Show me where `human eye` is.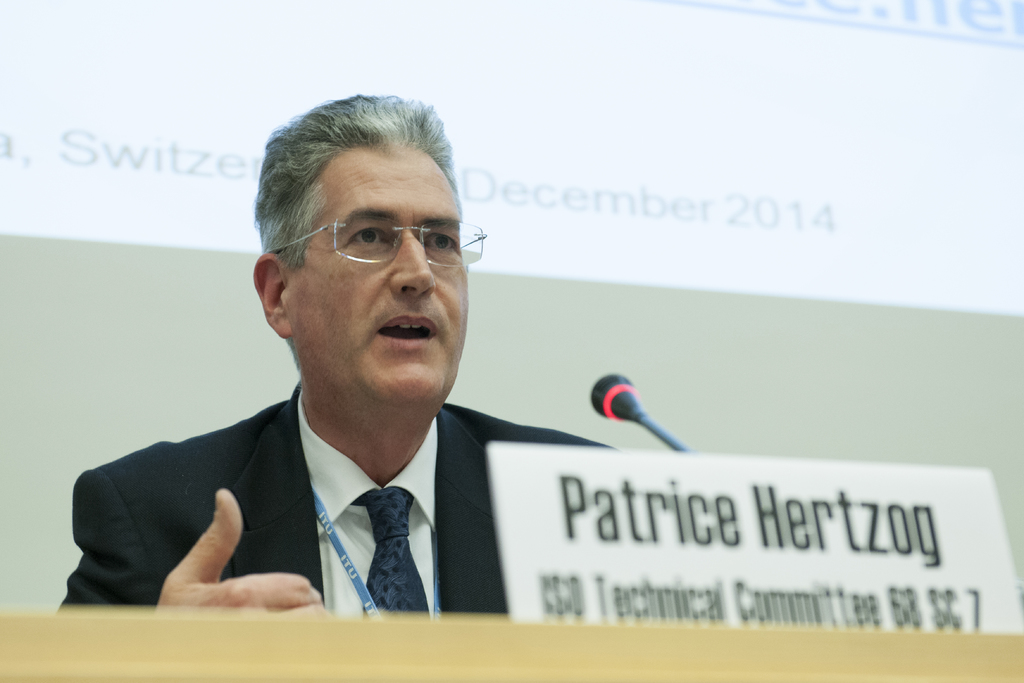
`human eye` is at (x1=420, y1=226, x2=451, y2=256).
